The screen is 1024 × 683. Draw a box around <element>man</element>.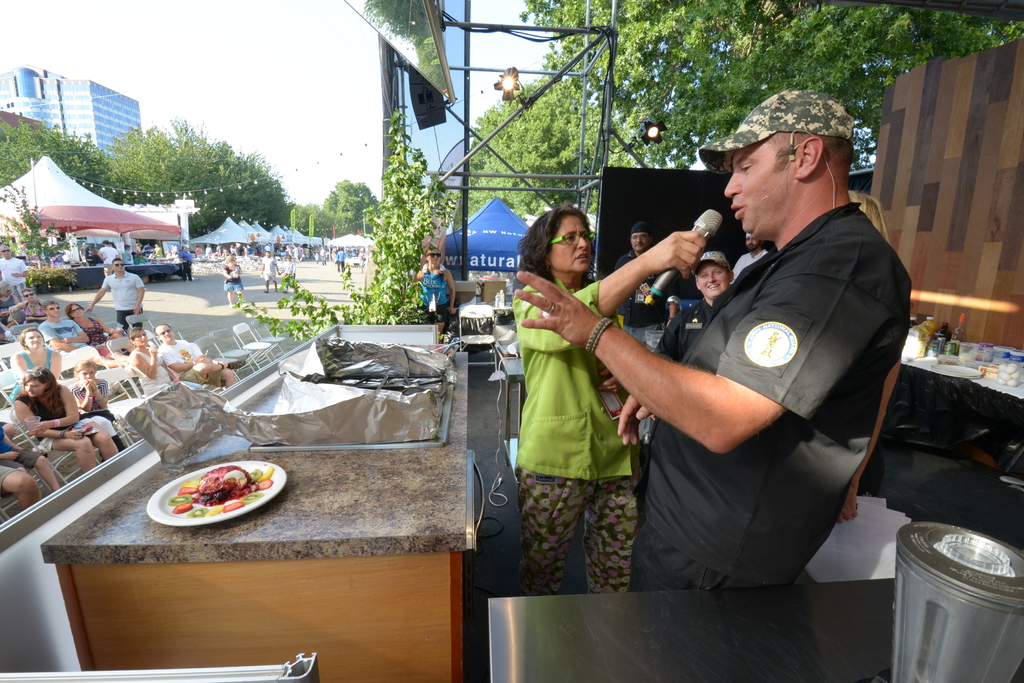
Rect(22, 286, 37, 315).
